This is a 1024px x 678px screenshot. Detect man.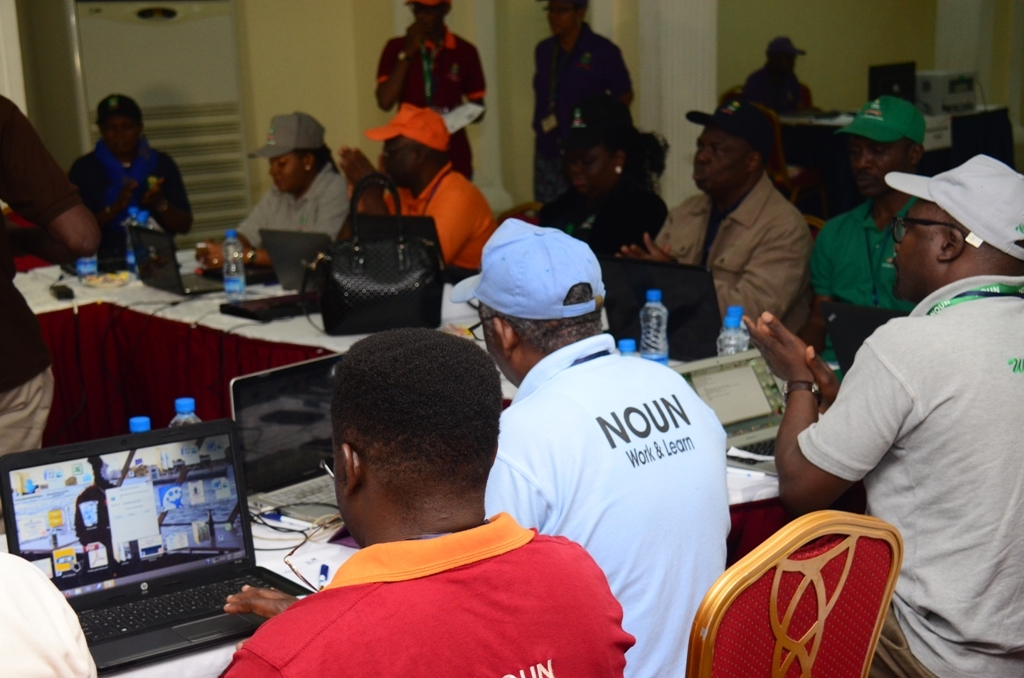
(496, 92, 670, 259).
